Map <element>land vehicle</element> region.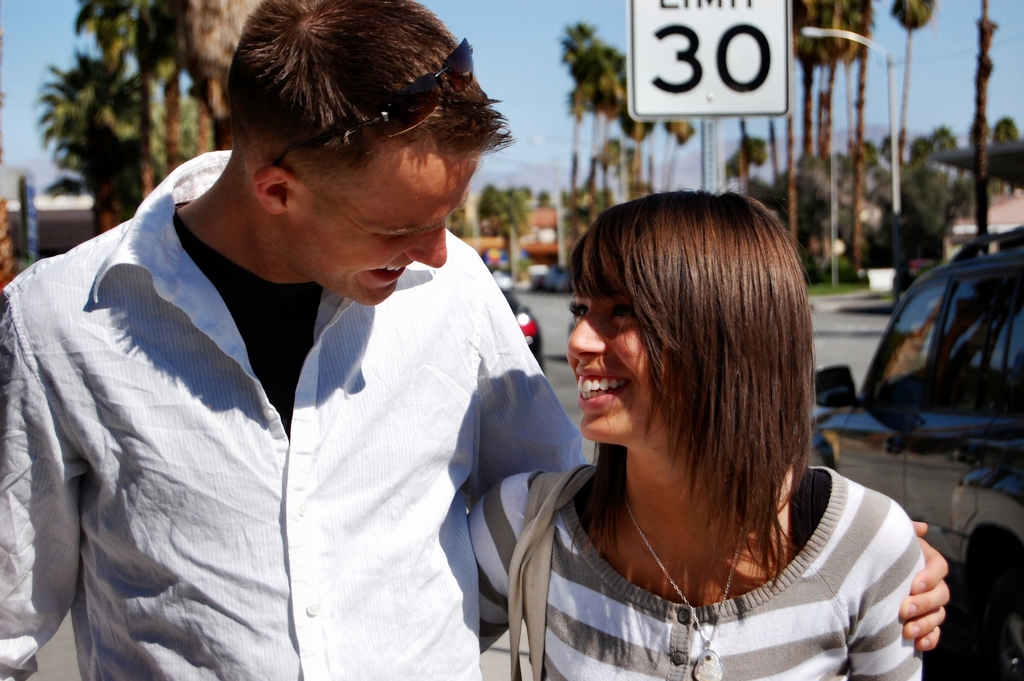
Mapped to BBox(525, 261, 575, 298).
